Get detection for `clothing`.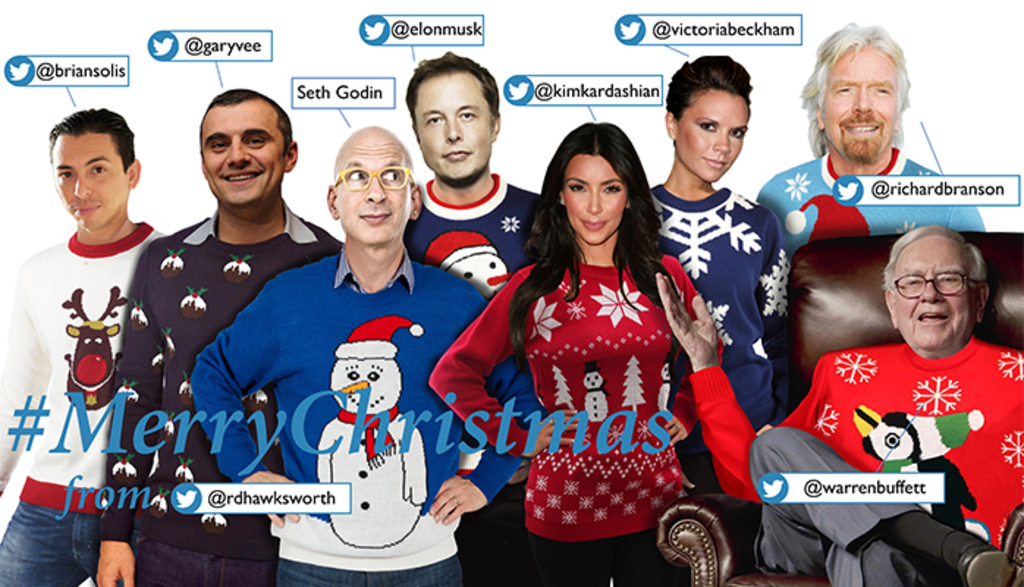
Detection: bbox=[788, 326, 1003, 506].
